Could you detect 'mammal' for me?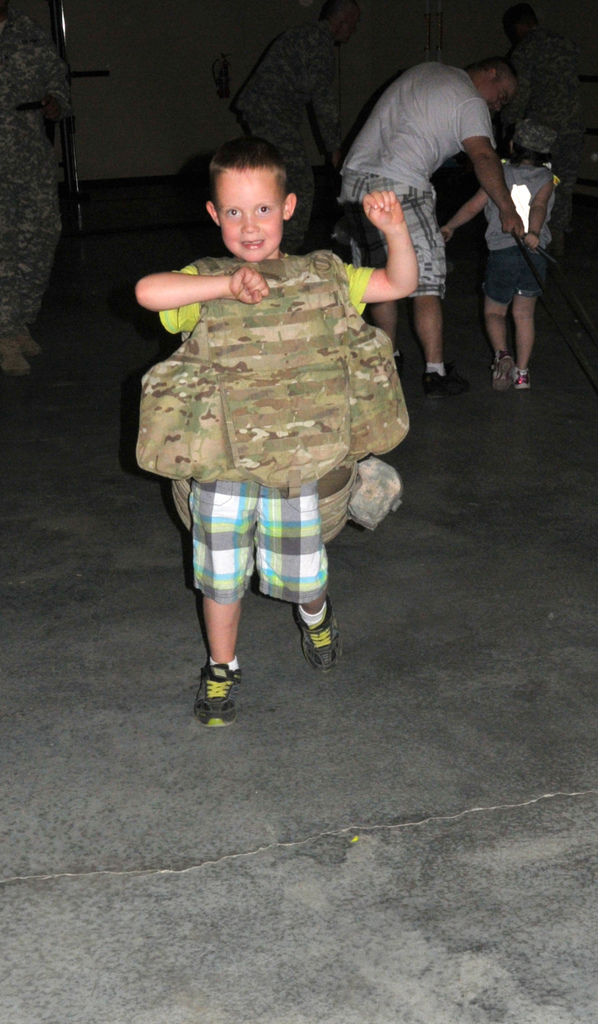
Detection result: BBox(440, 116, 563, 396).
